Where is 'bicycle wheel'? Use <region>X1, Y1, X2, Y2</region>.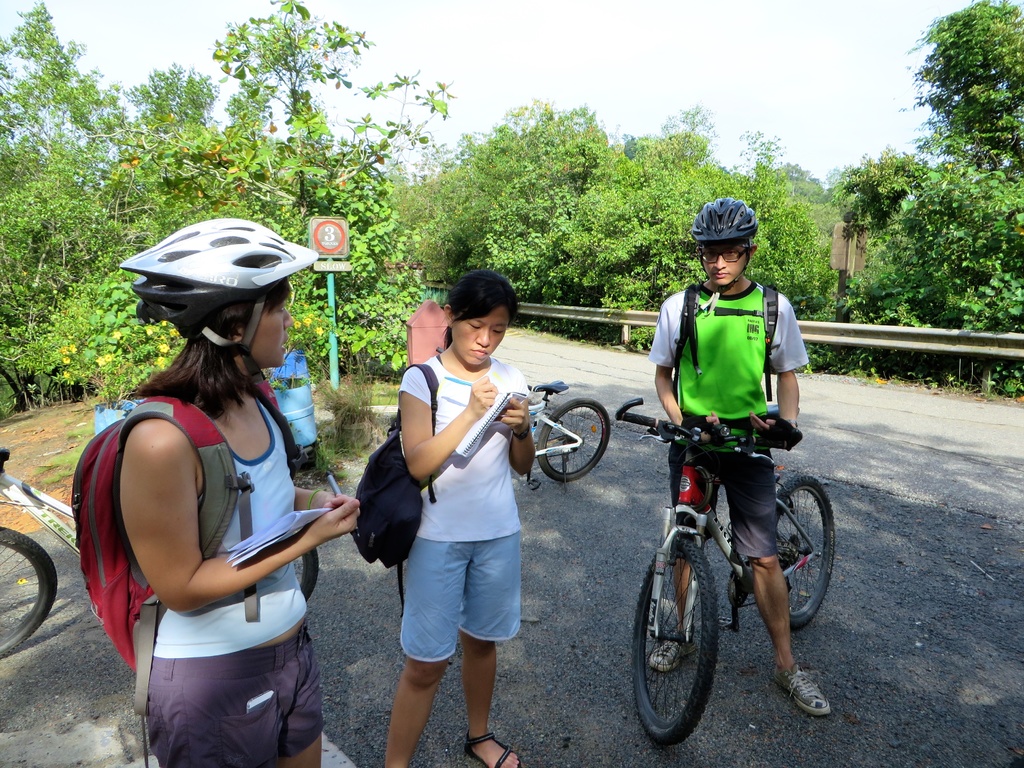
<region>288, 540, 321, 602</region>.
